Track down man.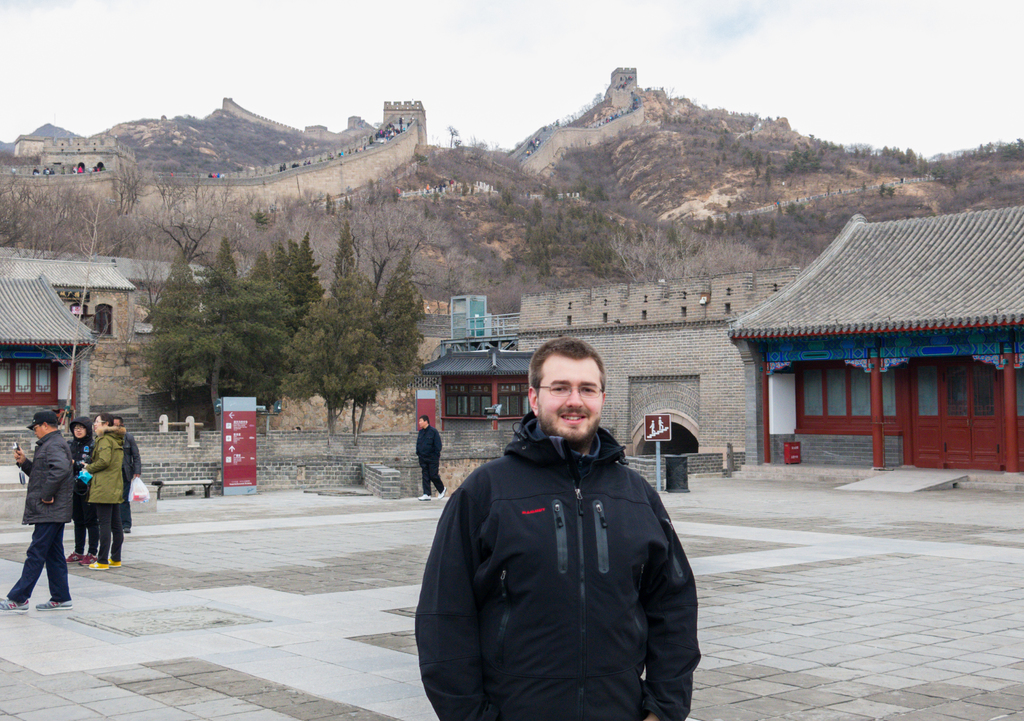
Tracked to 0/411/76/608.
